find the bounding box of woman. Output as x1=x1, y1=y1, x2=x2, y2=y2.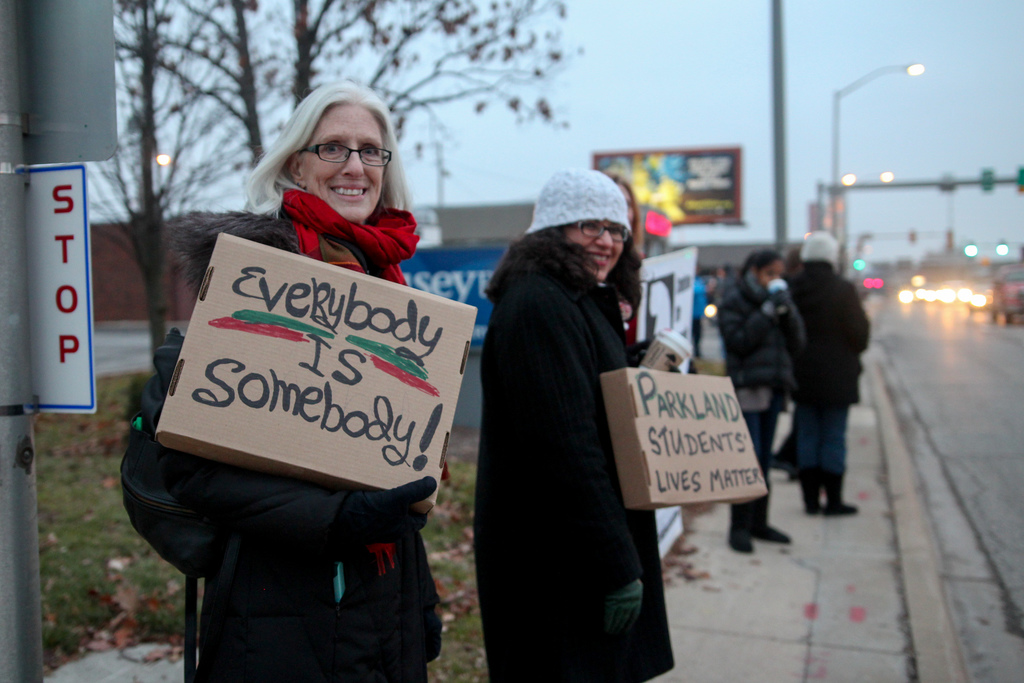
x1=131, y1=82, x2=450, y2=682.
